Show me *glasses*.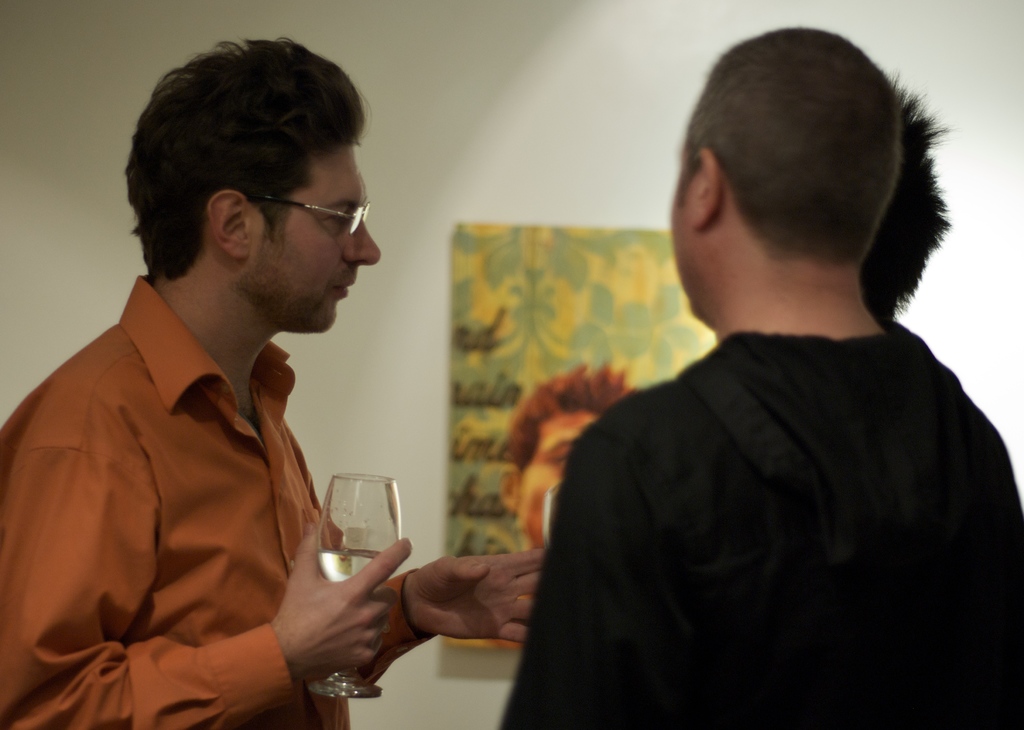
*glasses* is here: locate(235, 173, 374, 233).
